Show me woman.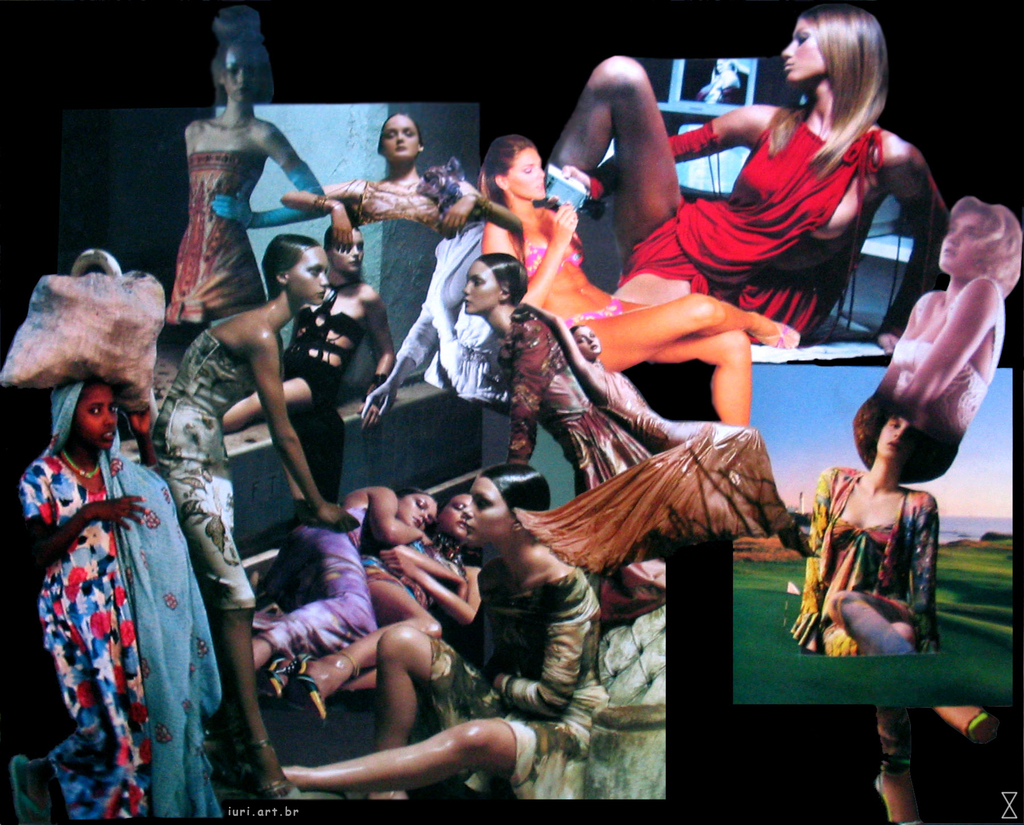
woman is here: x1=148, y1=232, x2=360, y2=805.
